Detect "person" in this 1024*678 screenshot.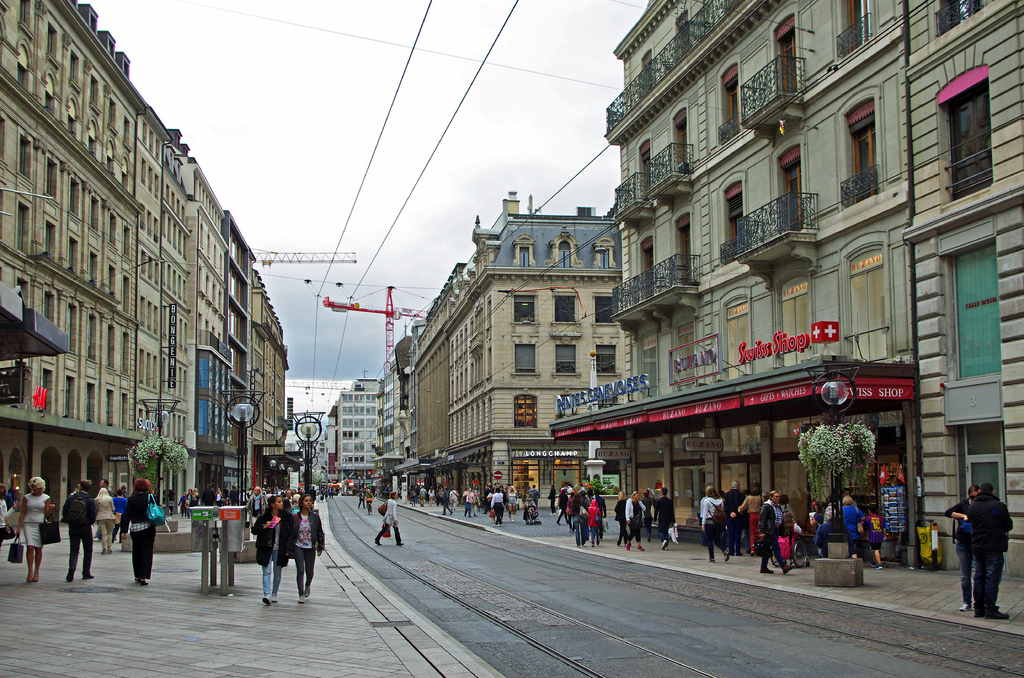
Detection: 586/500/600/549.
